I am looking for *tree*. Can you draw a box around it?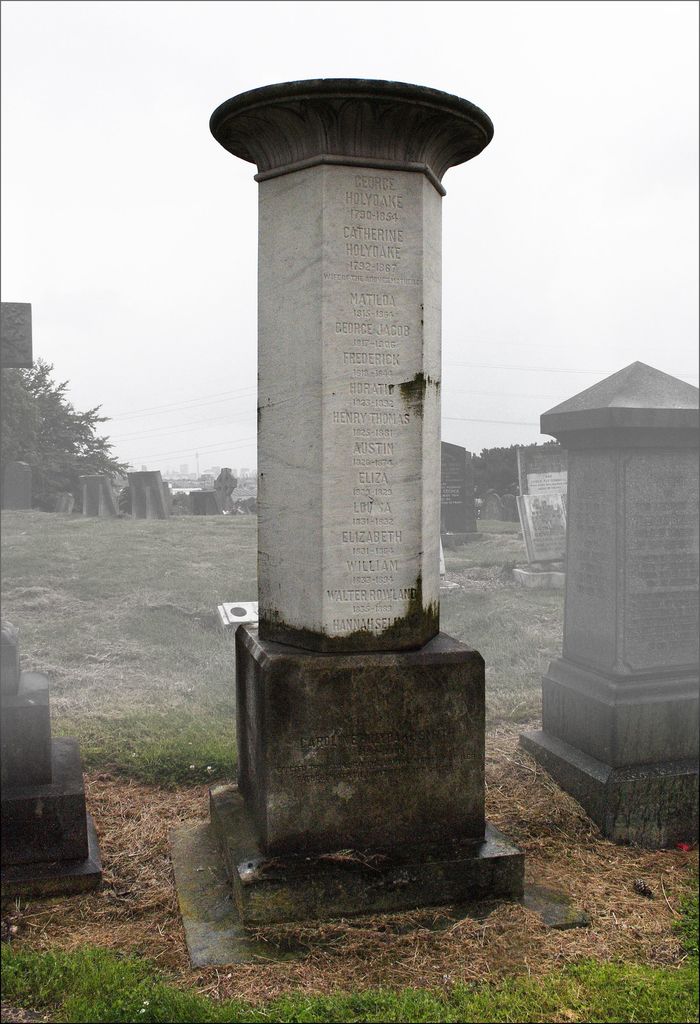
Sure, the bounding box is select_region(0, 349, 124, 505).
